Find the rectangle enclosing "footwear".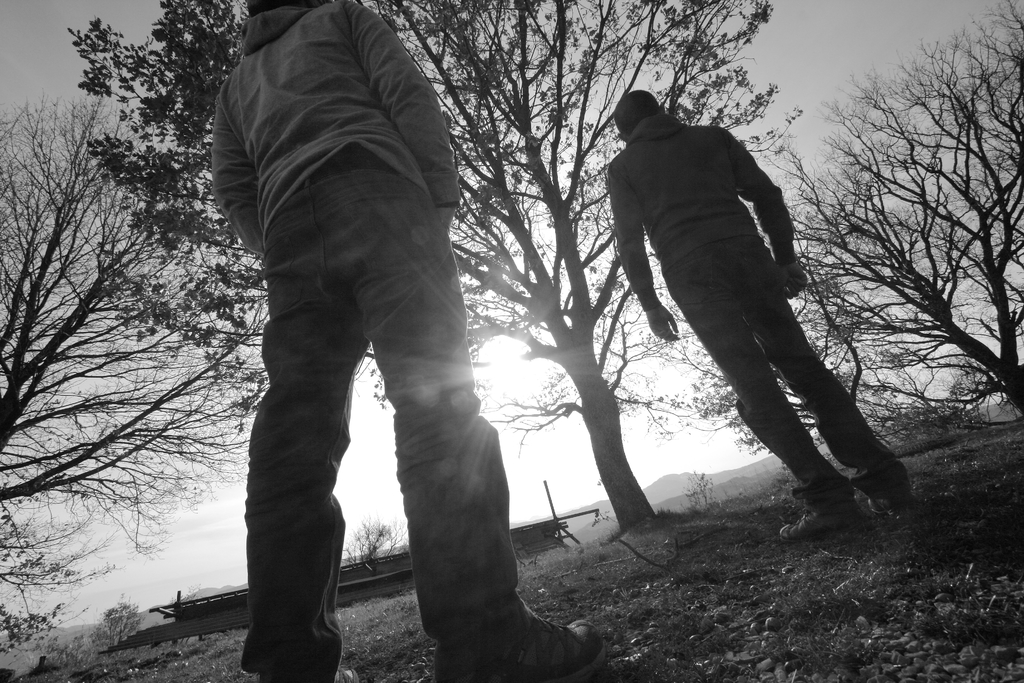
(867,495,919,516).
